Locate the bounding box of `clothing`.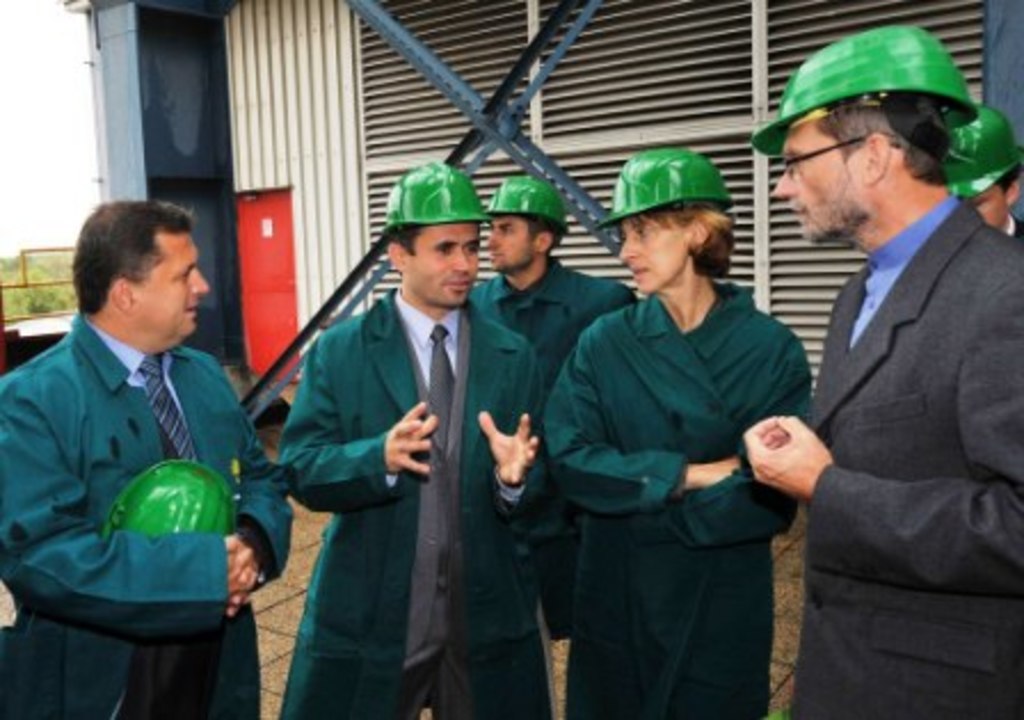
Bounding box: 542, 199, 821, 719.
